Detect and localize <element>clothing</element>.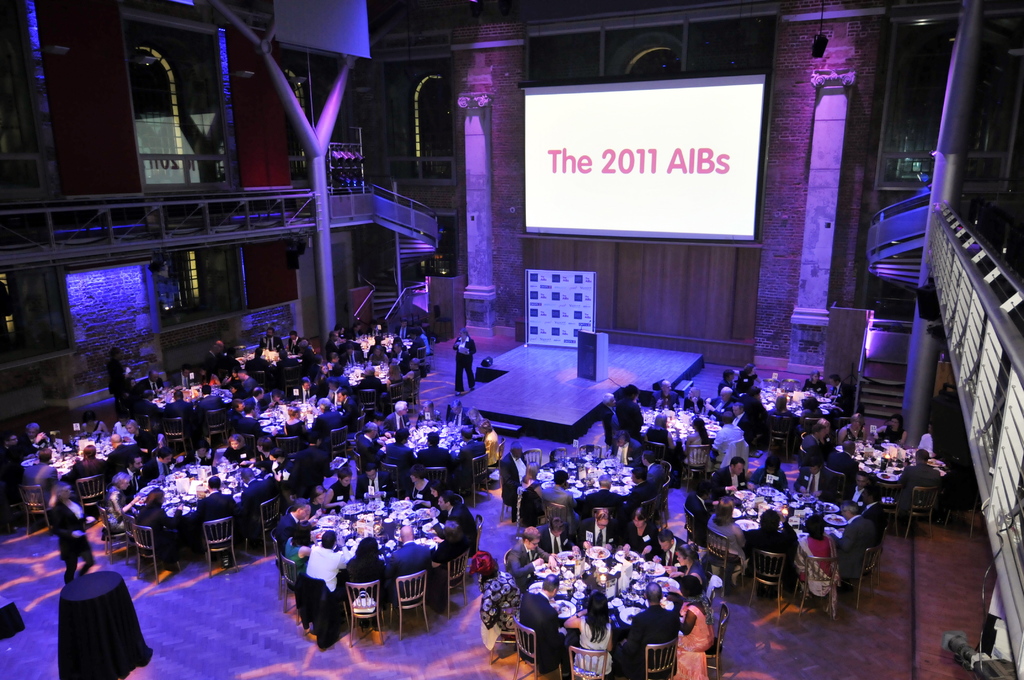
Localized at detection(645, 452, 668, 517).
